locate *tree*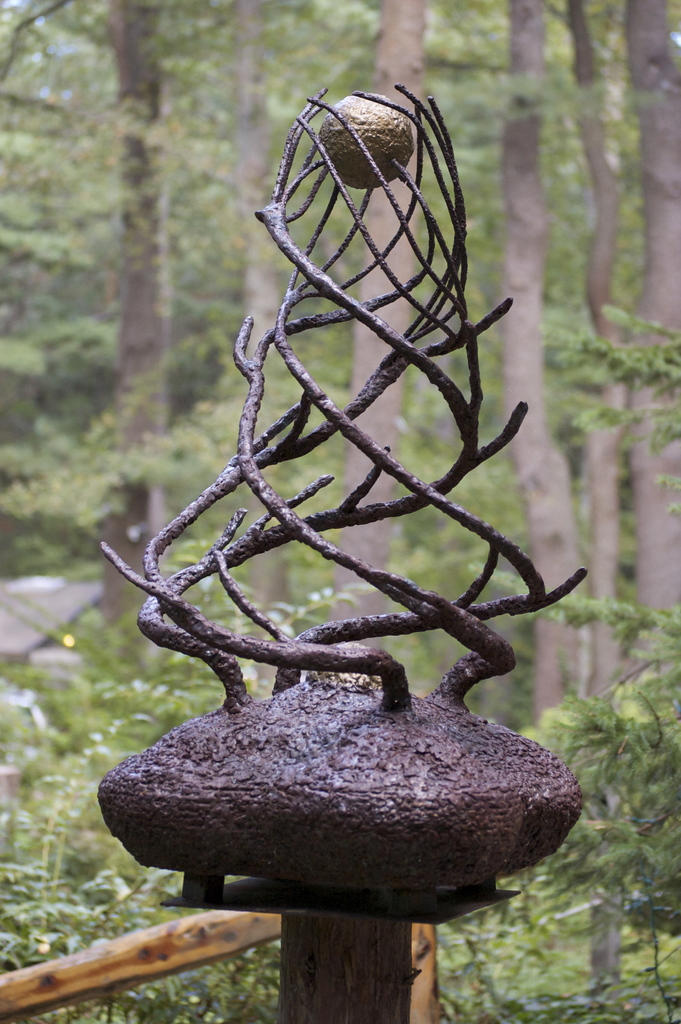
(103,3,168,625)
